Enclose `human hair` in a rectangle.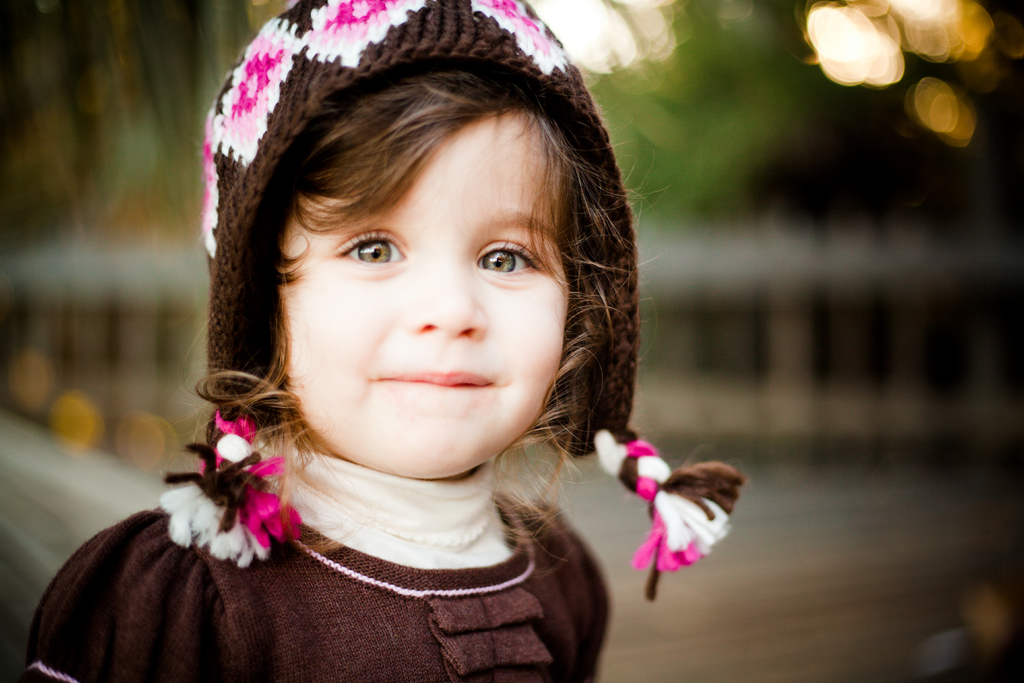
{"x1": 181, "y1": 58, "x2": 660, "y2": 565}.
